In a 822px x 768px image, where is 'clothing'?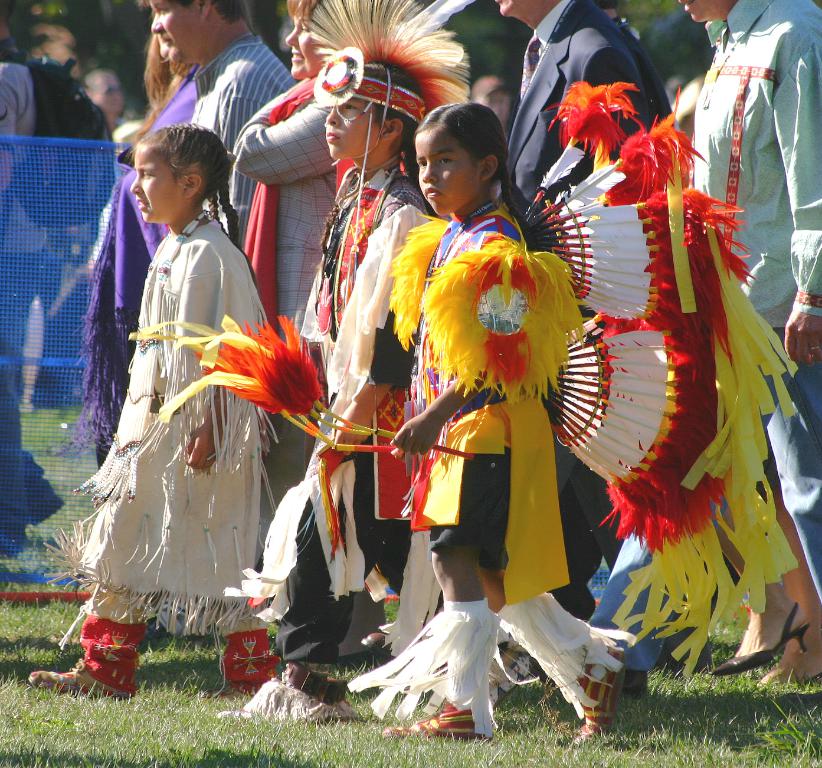
86:32:337:465.
